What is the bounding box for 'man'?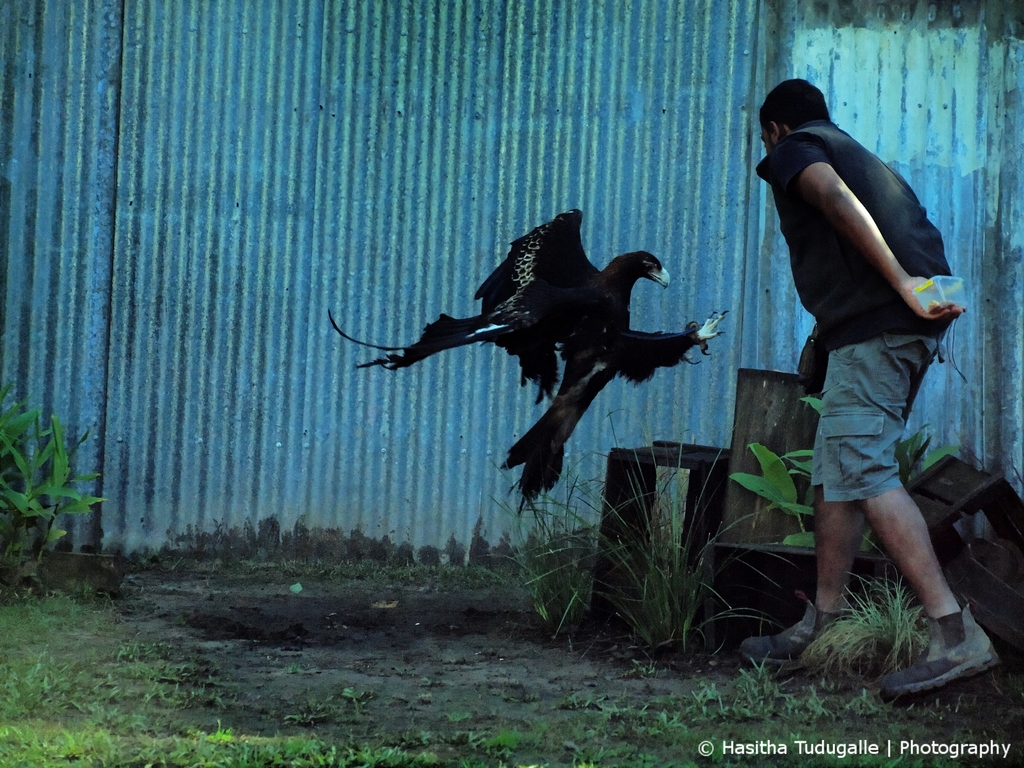
detection(752, 58, 978, 684).
